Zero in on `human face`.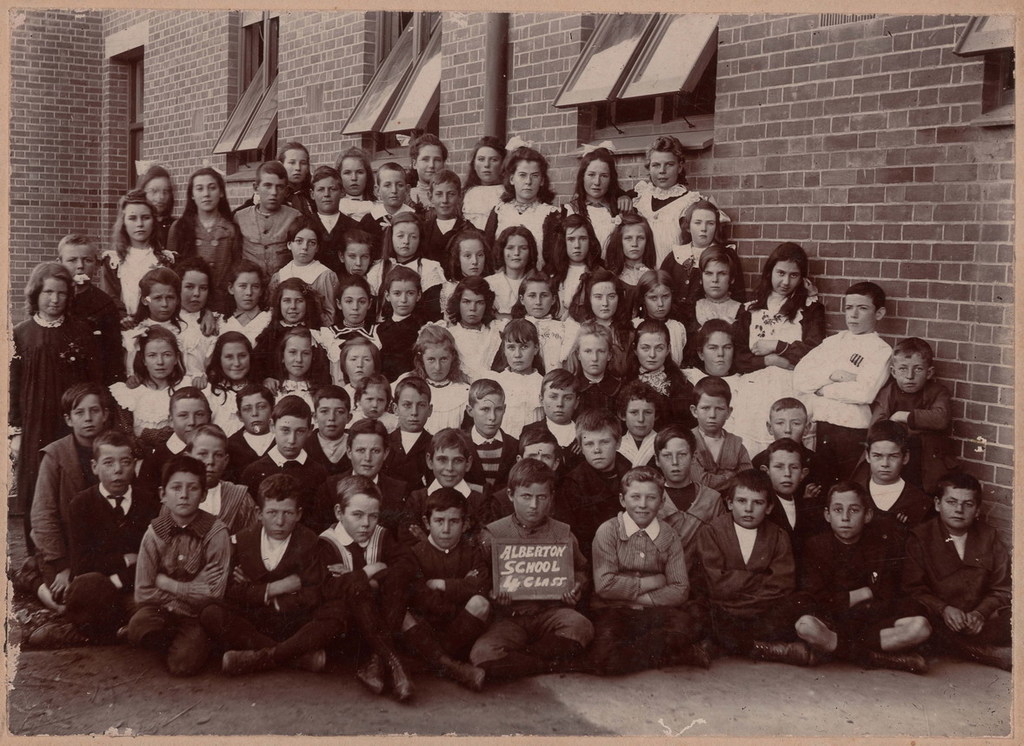
Zeroed in: l=145, t=284, r=173, b=316.
